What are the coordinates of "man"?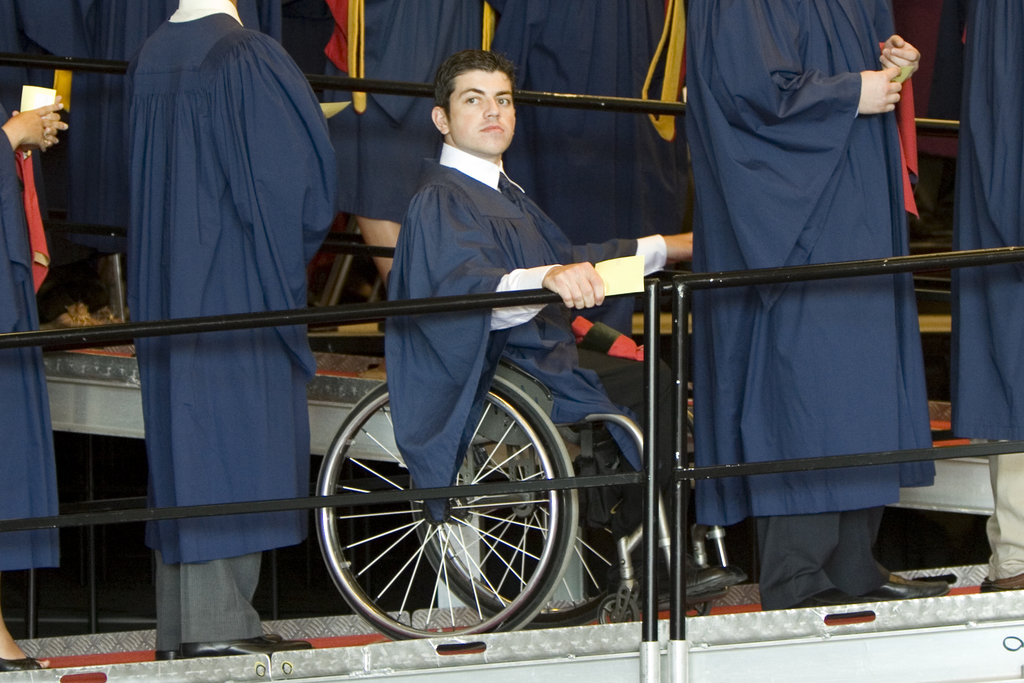
detection(387, 56, 754, 593).
